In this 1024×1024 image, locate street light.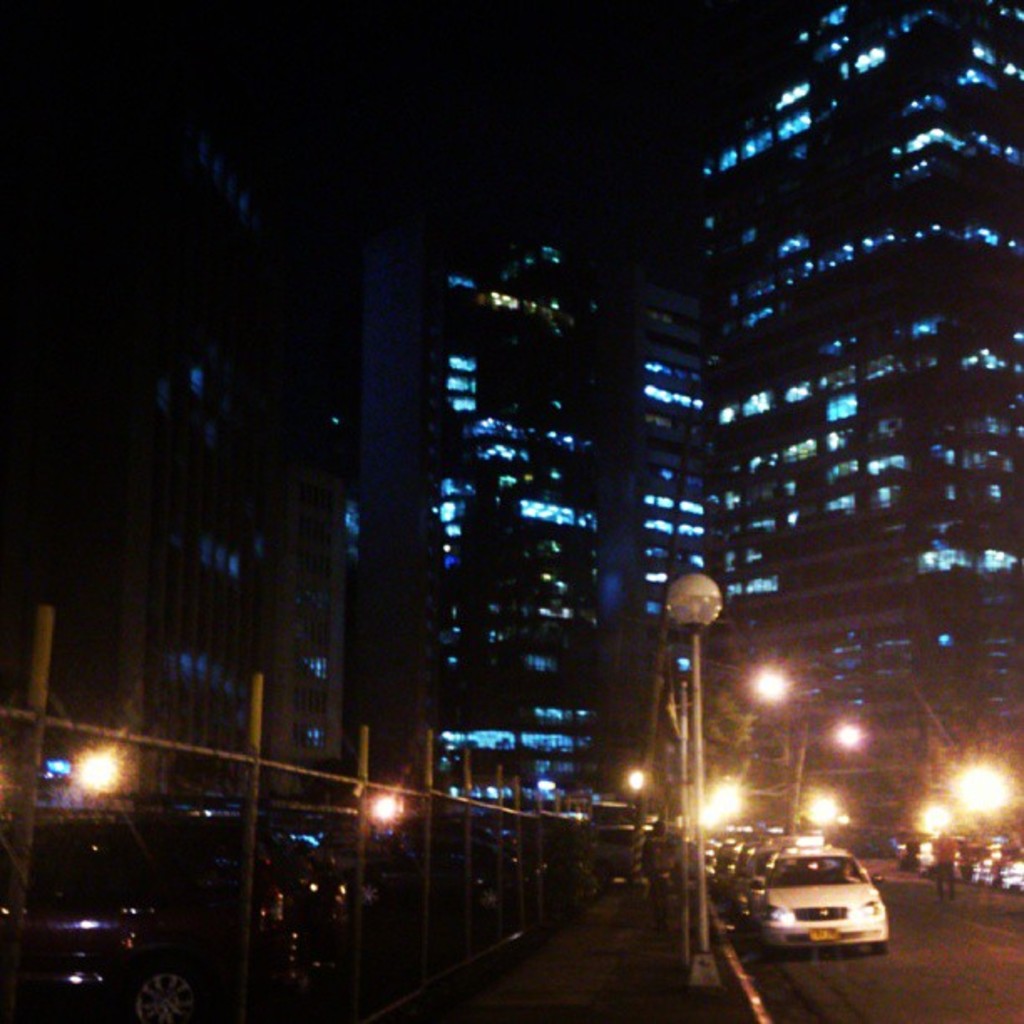
Bounding box: box=[634, 544, 765, 972].
